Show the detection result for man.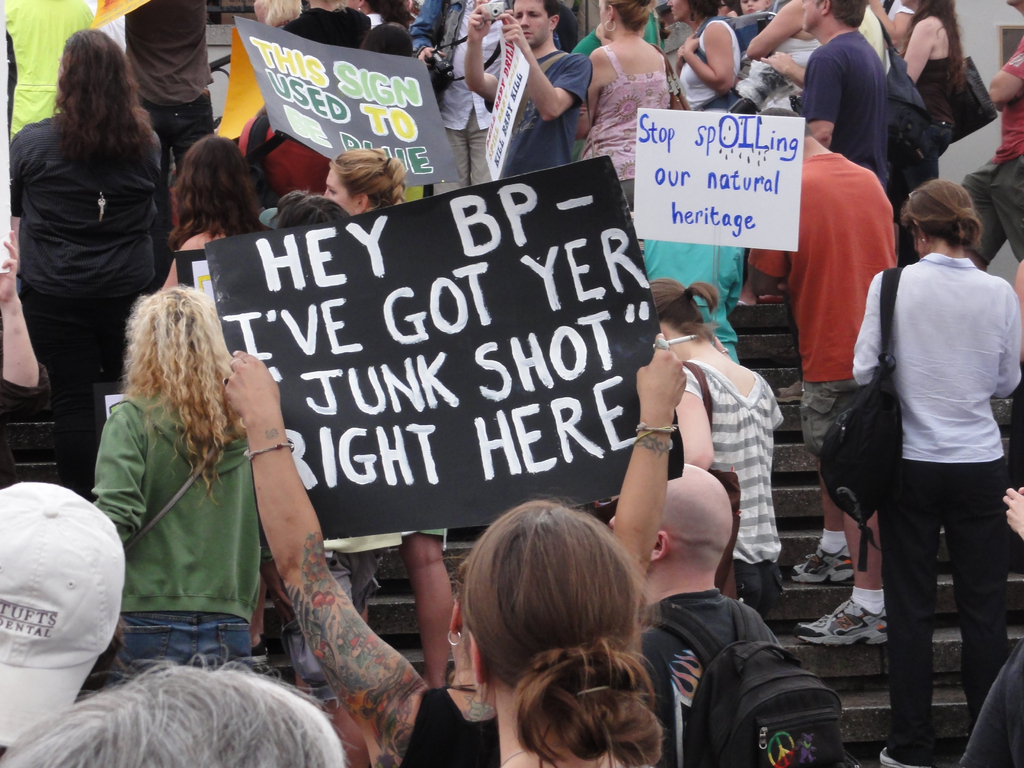
Rect(465, 0, 593, 177).
